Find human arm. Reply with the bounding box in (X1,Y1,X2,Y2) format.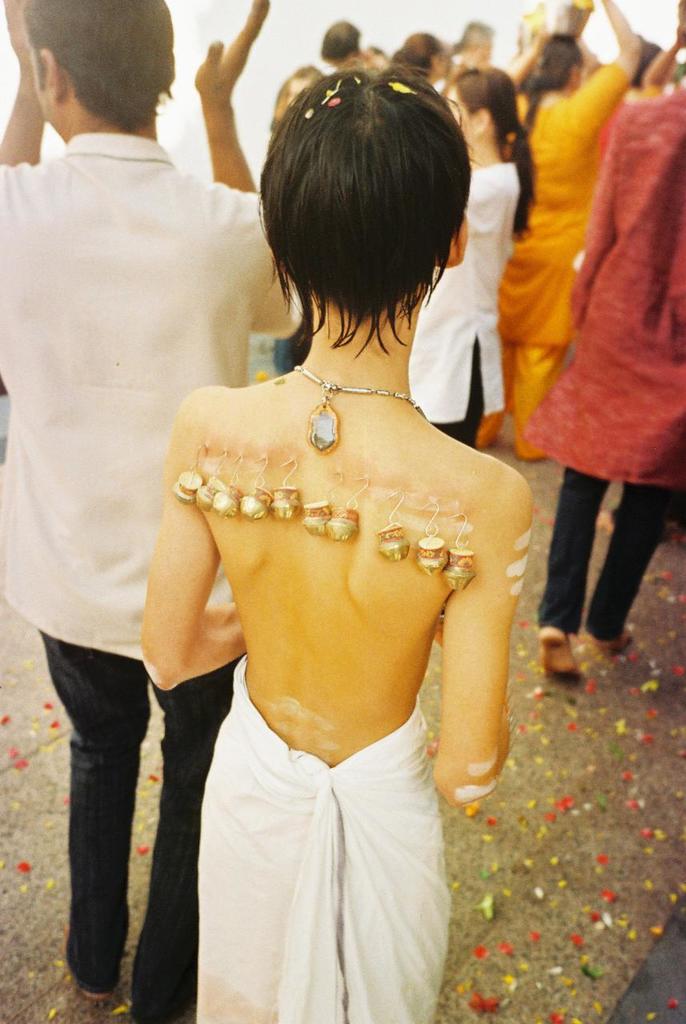
(138,482,257,717).
